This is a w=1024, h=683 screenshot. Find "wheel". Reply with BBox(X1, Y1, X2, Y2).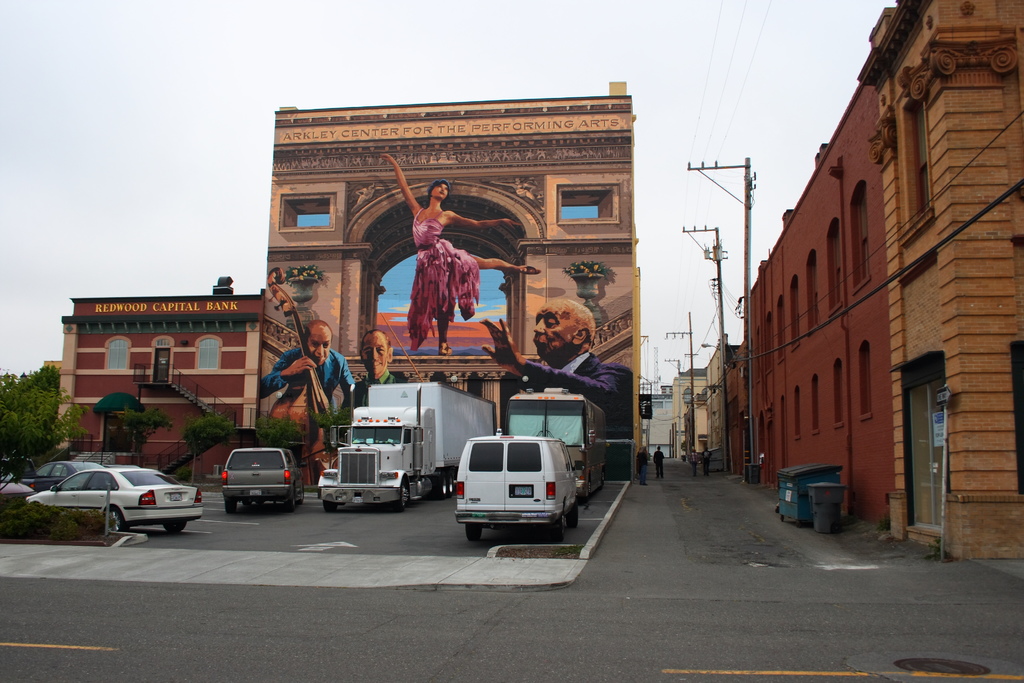
BBox(548, 514, 571, 545).
